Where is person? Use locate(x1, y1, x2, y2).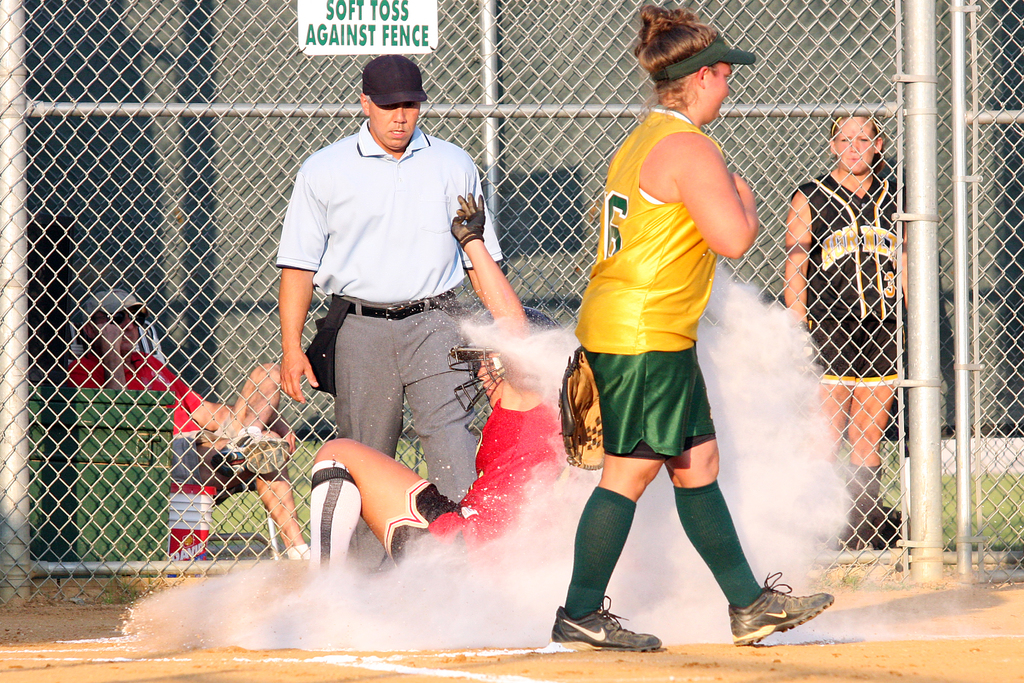
locate(295, 186, 569, 612).
